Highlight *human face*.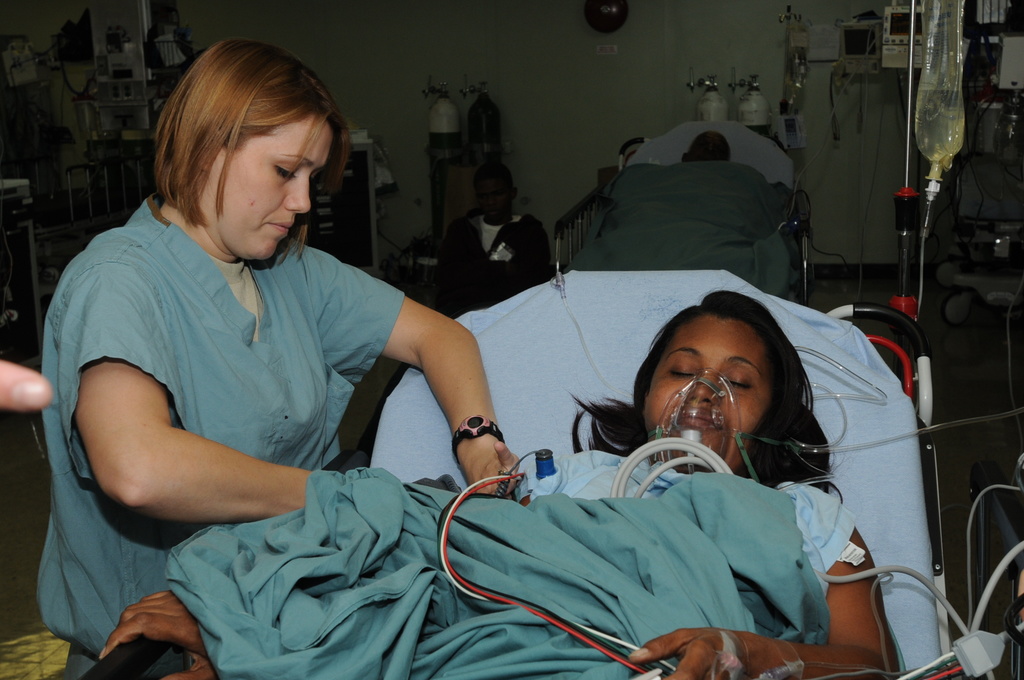
Highlighted region: detection(204, 115, 335, 256).
